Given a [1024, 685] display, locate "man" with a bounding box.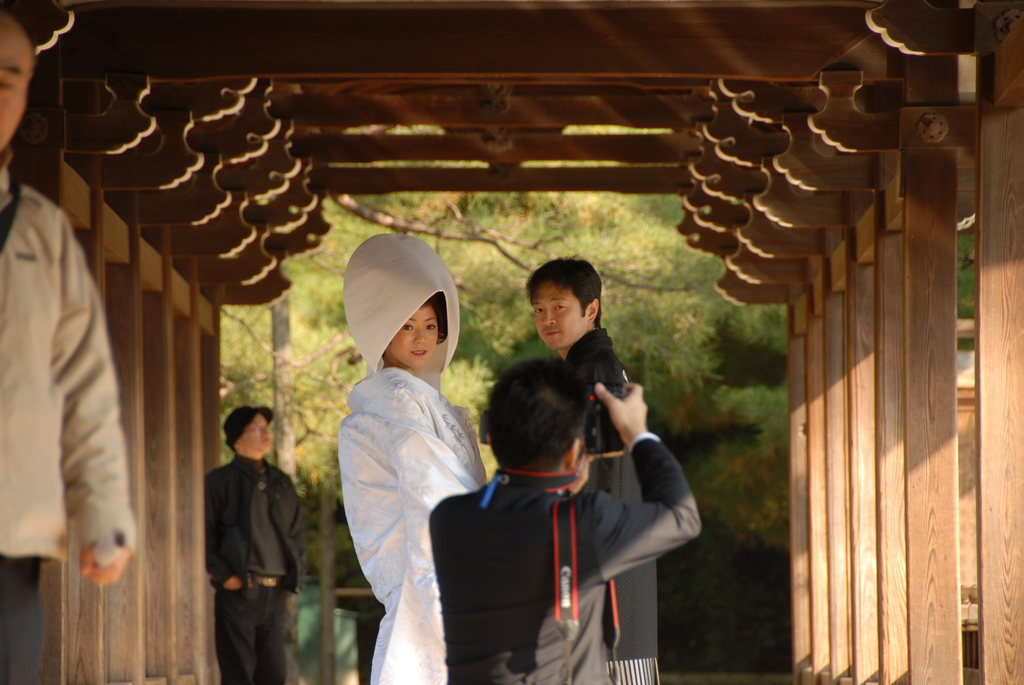
Located: (x1=0, y1=14, x2=132, y2=684).
